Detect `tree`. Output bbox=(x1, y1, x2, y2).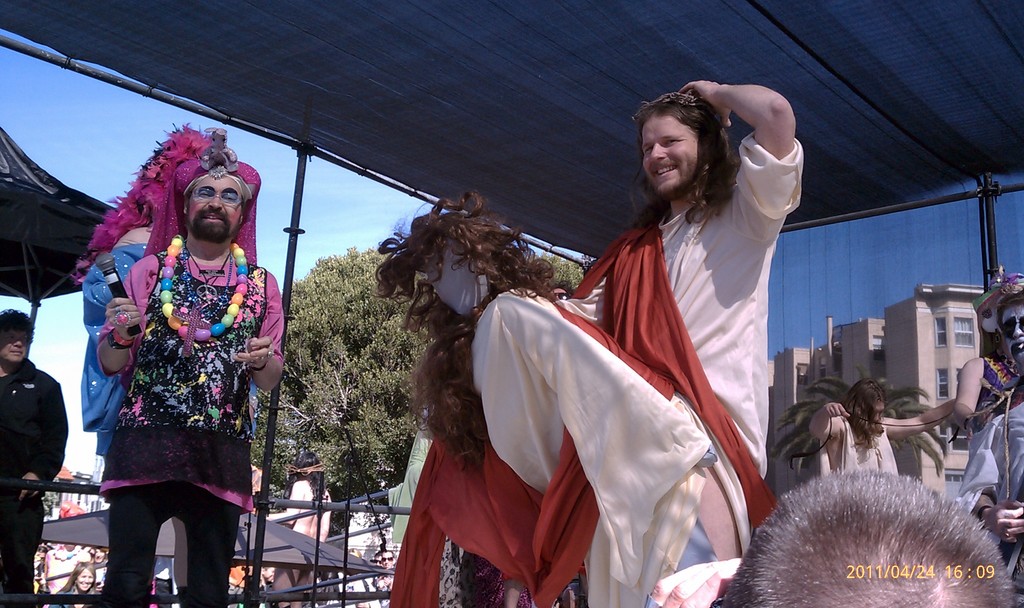
bbox=(554, 249, 600, 316).
